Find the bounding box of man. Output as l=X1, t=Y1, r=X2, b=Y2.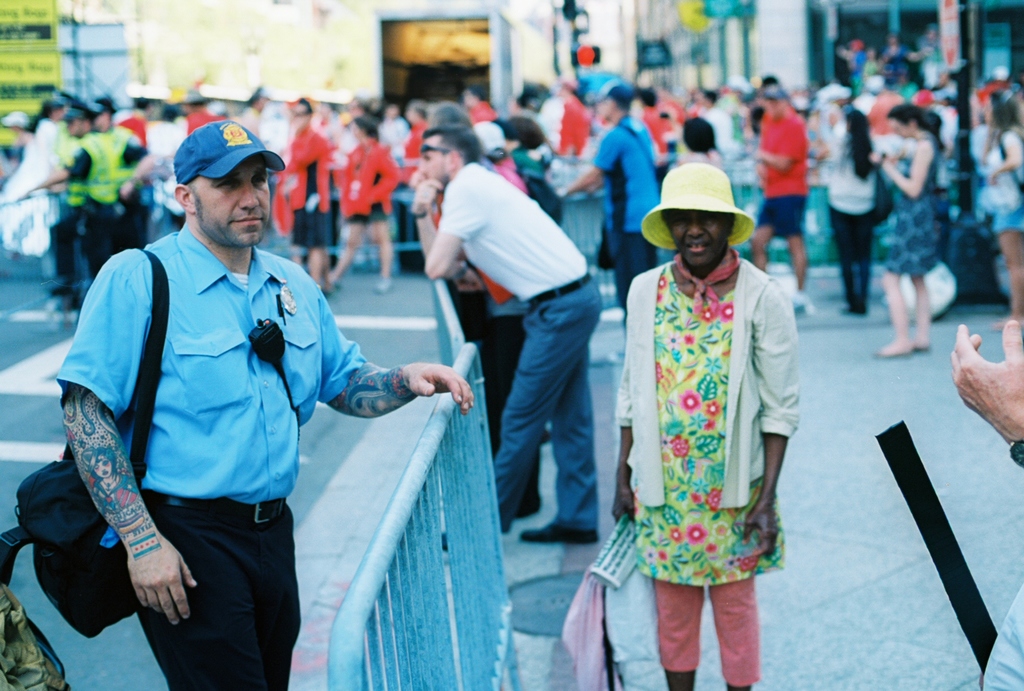
l=95, t=96, r=159, b=248.
